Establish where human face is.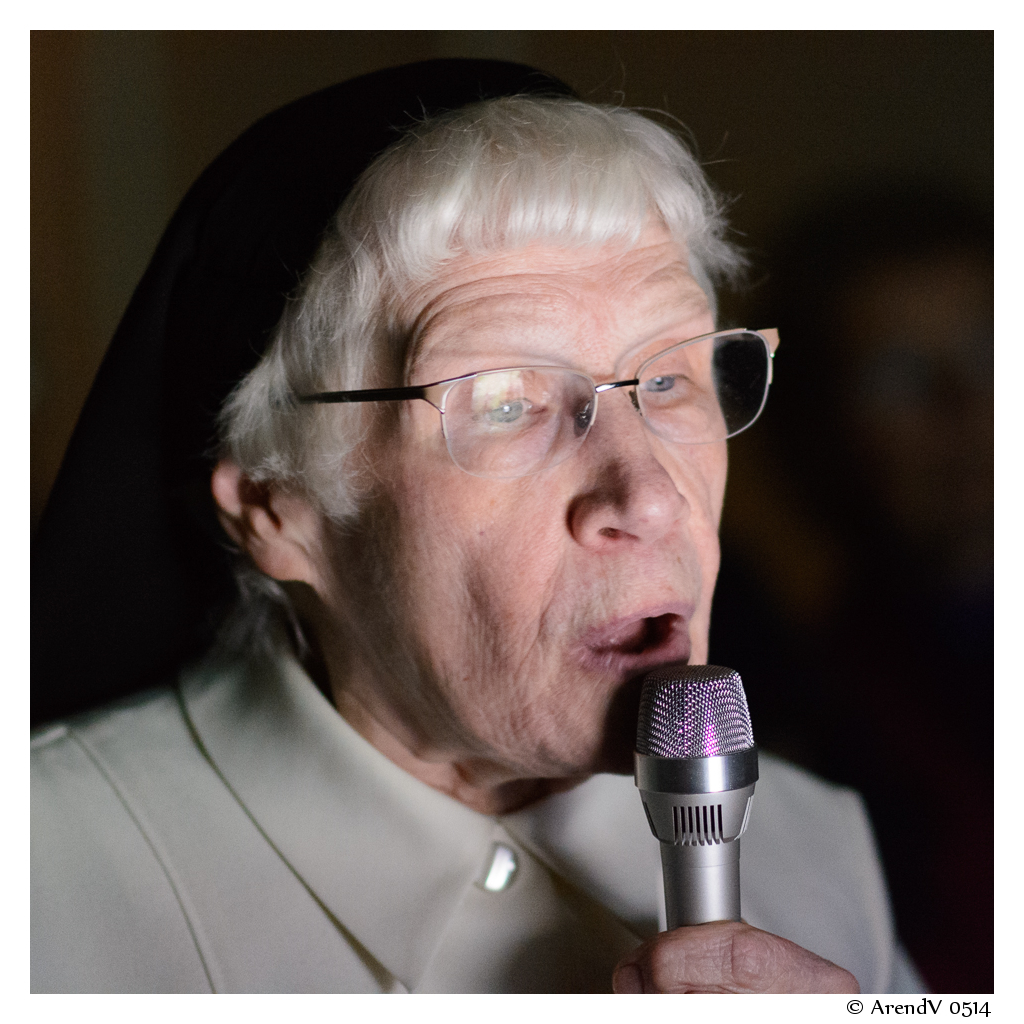
Established at Rect(330, 242, 729, 774).
